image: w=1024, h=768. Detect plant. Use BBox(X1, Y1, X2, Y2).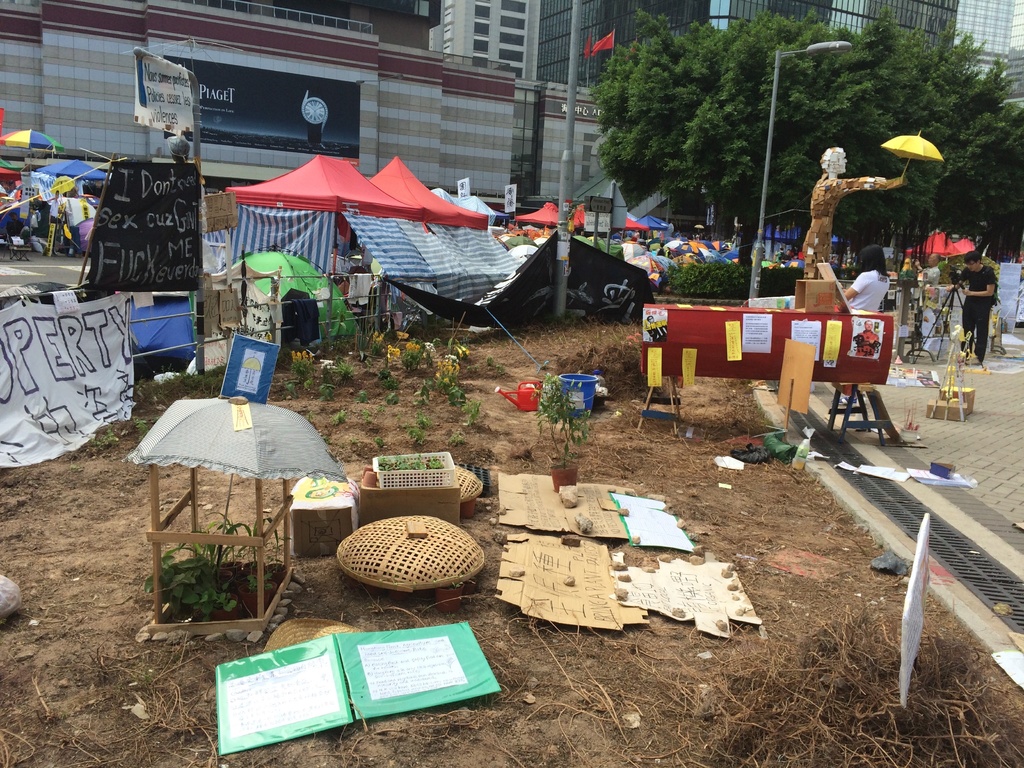
BBox(532, 373, 592, 466).
